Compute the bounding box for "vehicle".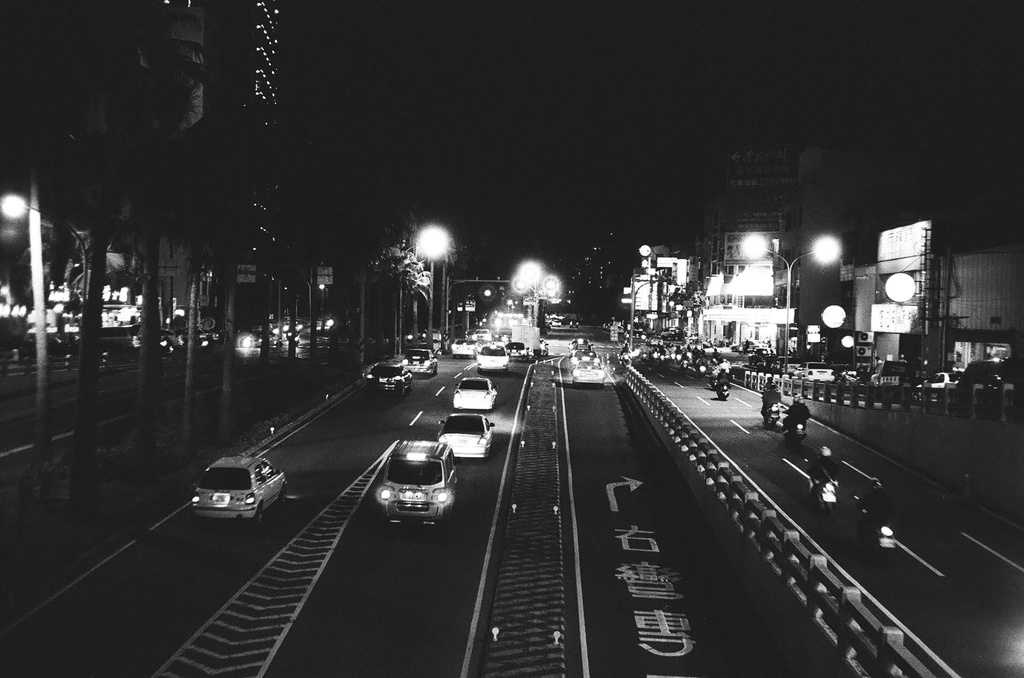
<box>917,367,964,391</box>.
